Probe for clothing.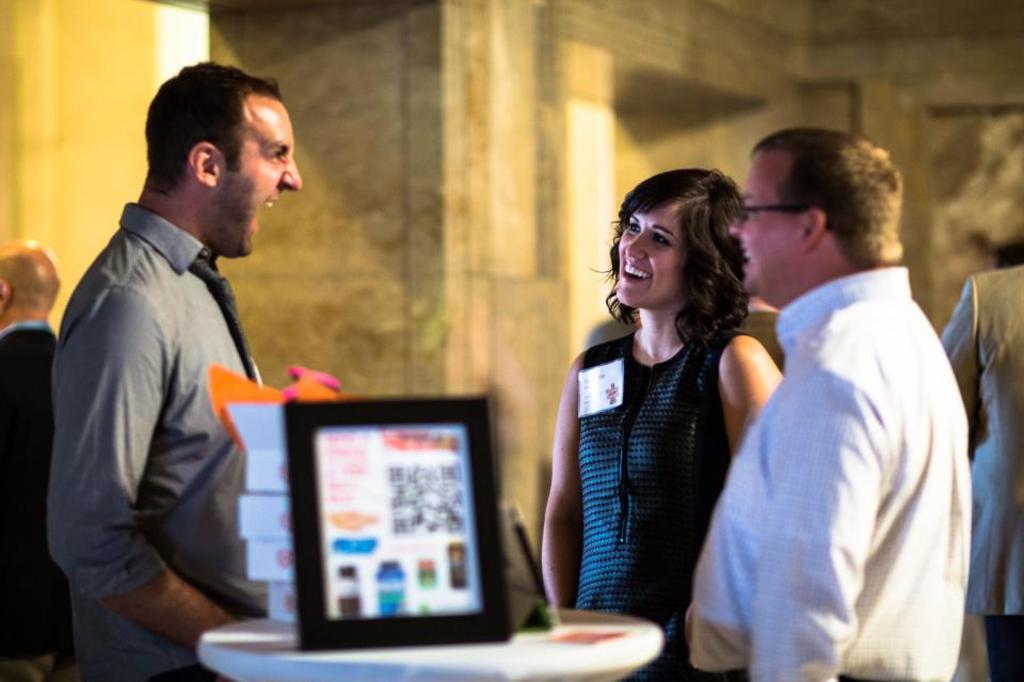
Probe result: 0 317 70 681.
